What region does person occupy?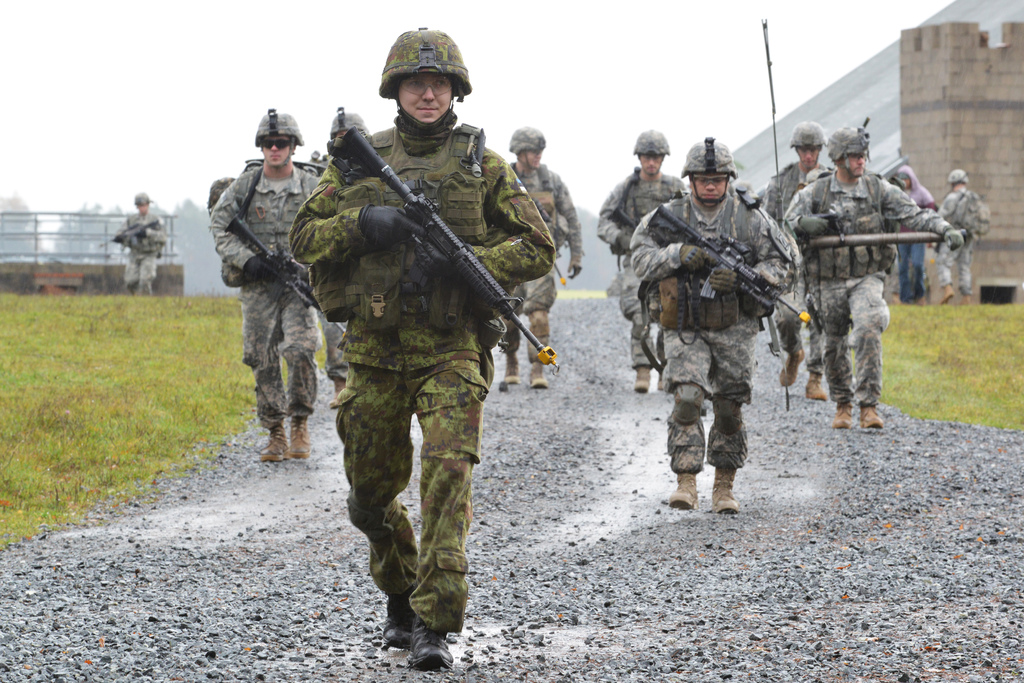
select_region(291, 24, 557, 667).
